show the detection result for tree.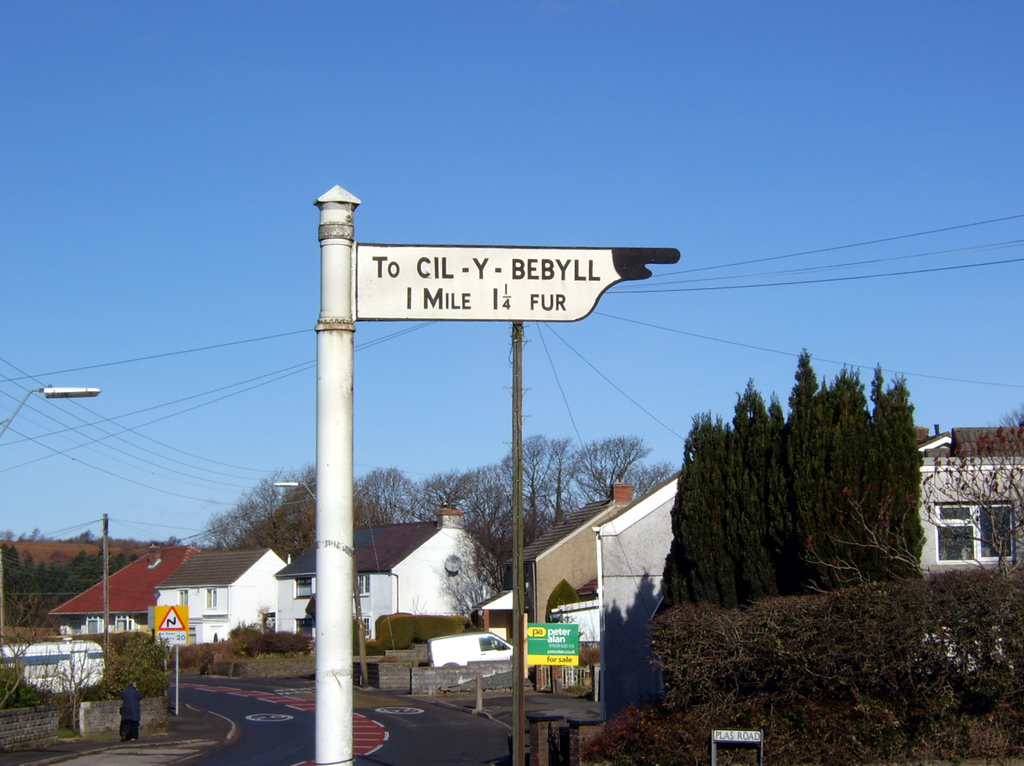
[70, 550, 87, 575].
